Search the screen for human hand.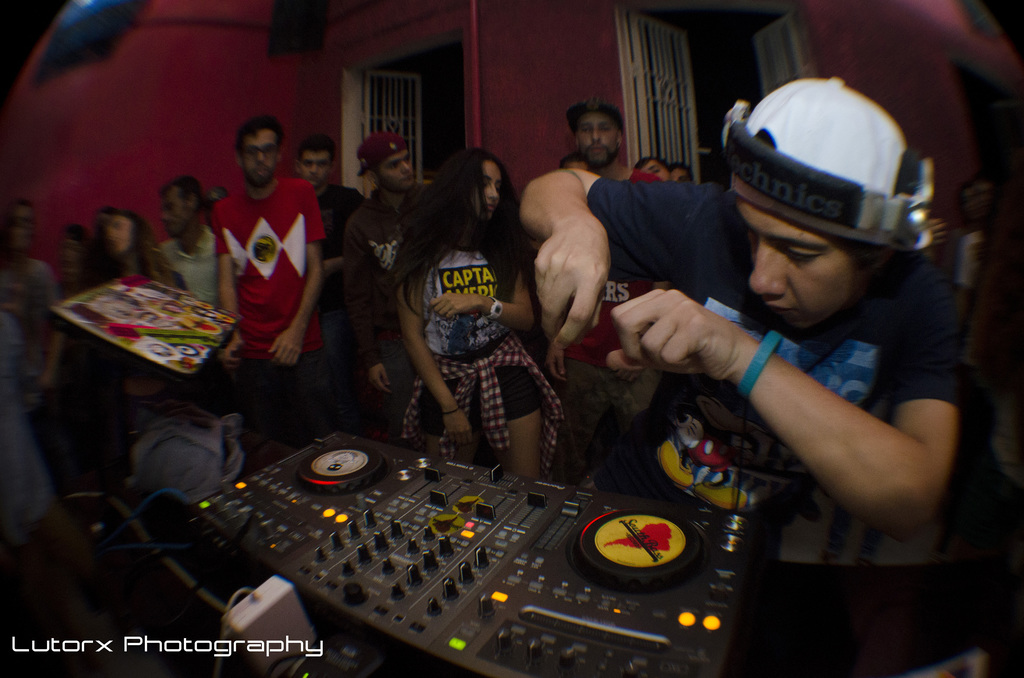
Found at 532, 218, 612, 349.
